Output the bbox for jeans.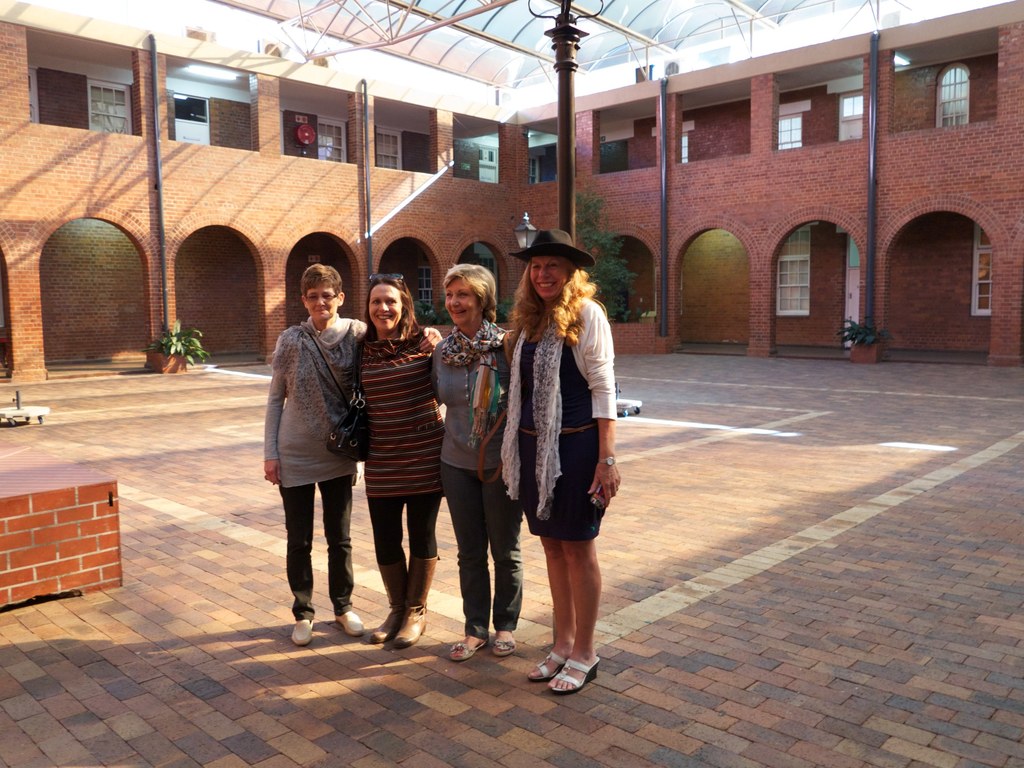
pyautogui.locateOnScreen(436, 458, 523, 639).
